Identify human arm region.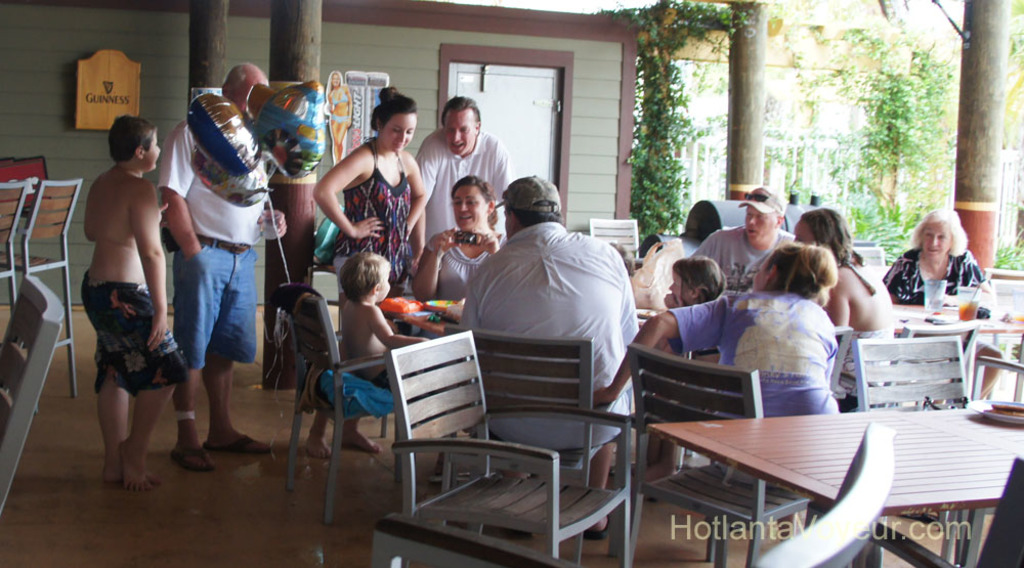
Region: box(587, 292, 728, 406).
